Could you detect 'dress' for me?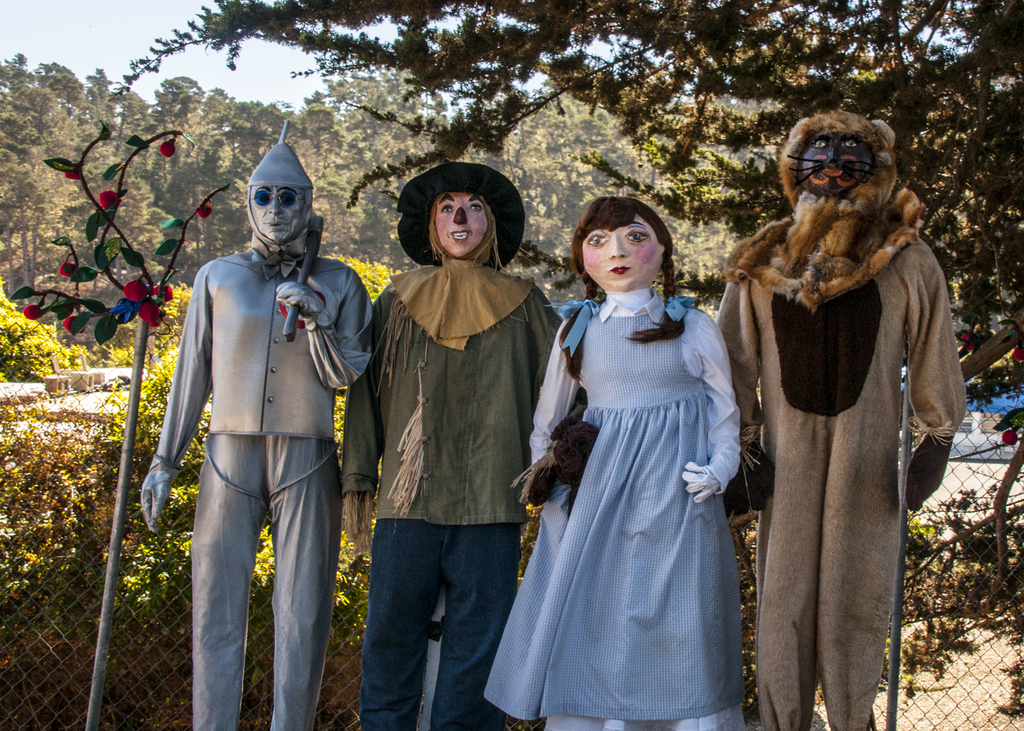
Detection result: 484, 288, 743, 730.
